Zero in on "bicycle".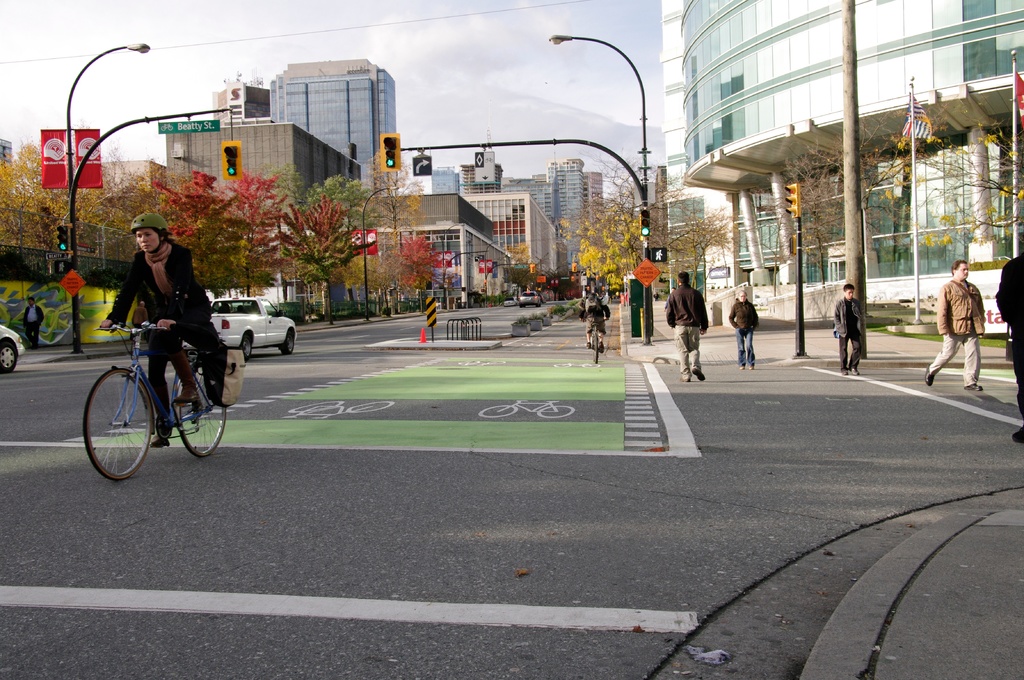
Zeroed in: (79,297,224,475).
